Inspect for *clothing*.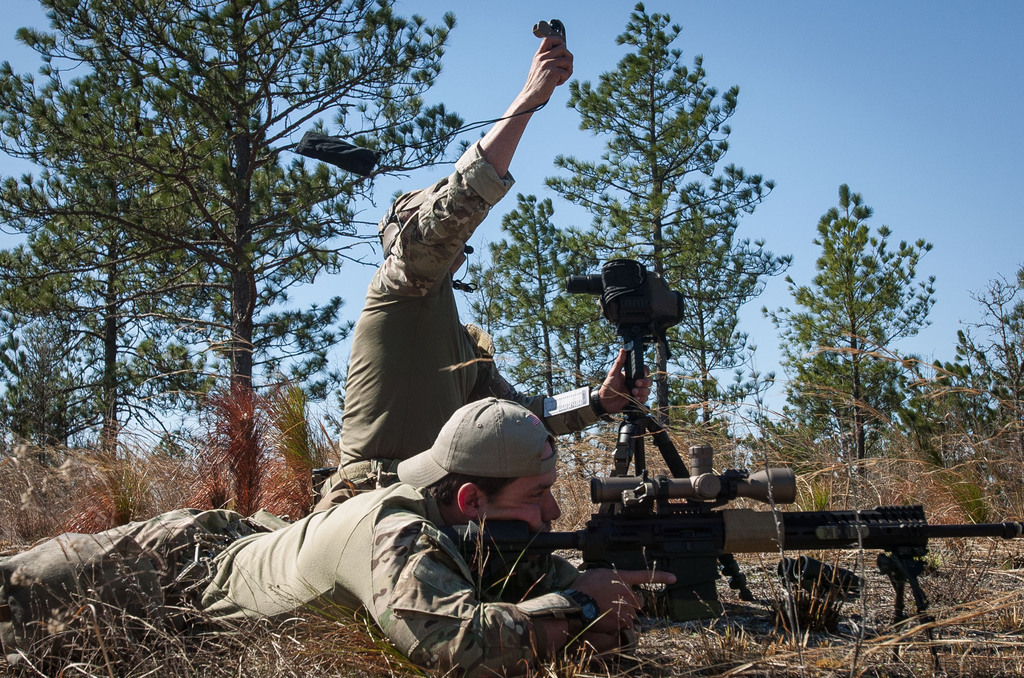
Inspection: x1=319, y1=145, x2=543, y2=507.
